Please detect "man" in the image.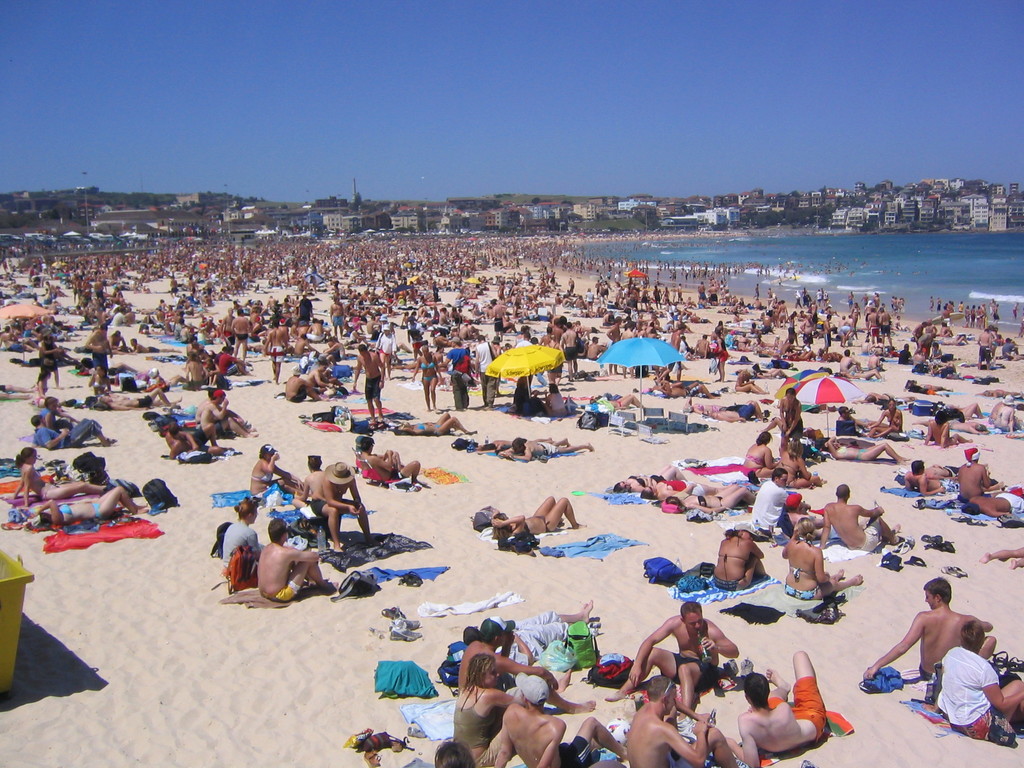
952 449 1001 507.
